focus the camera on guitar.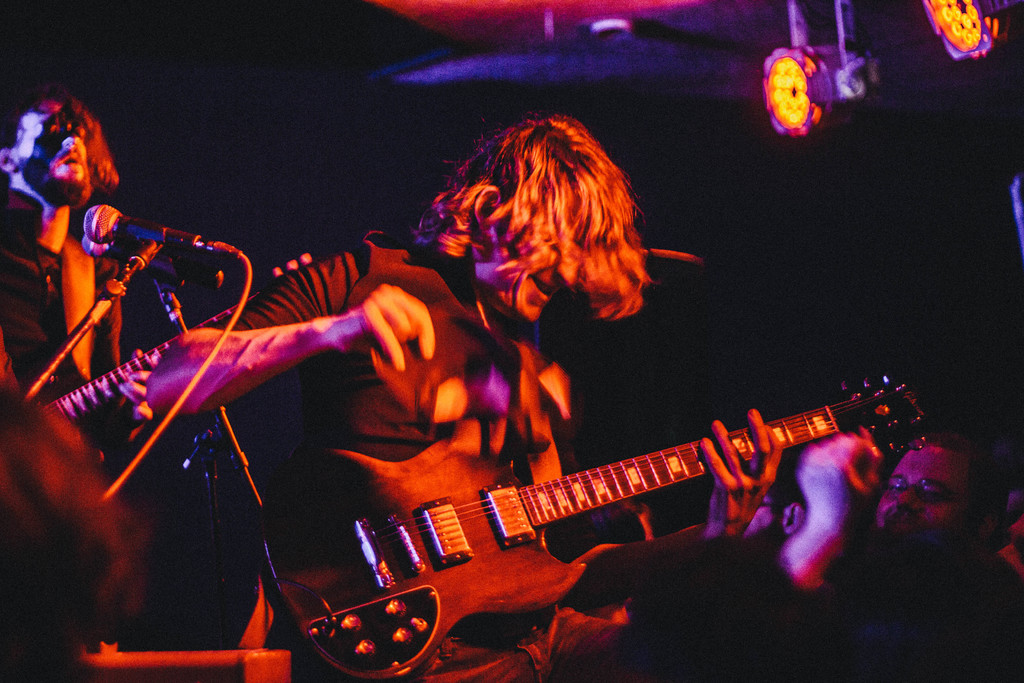
Focus region: x1=253 y1=370 x2=930 y2=682.
